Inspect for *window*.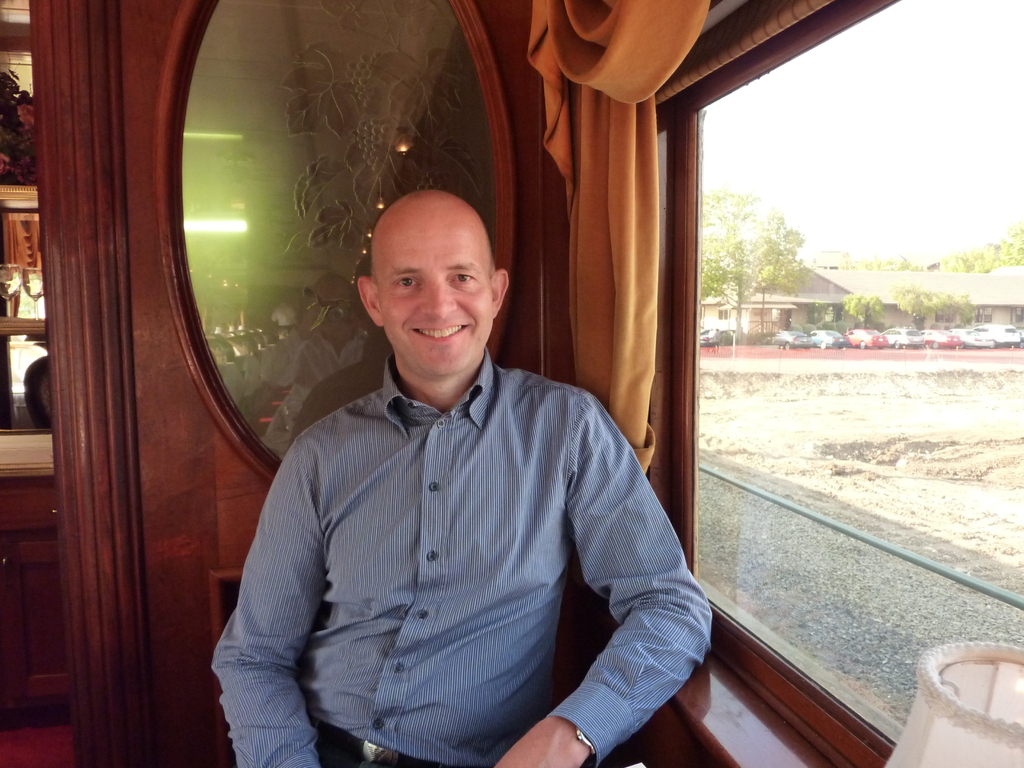
Inspection: x1=970, y1=306, x2=991, y2=324.
